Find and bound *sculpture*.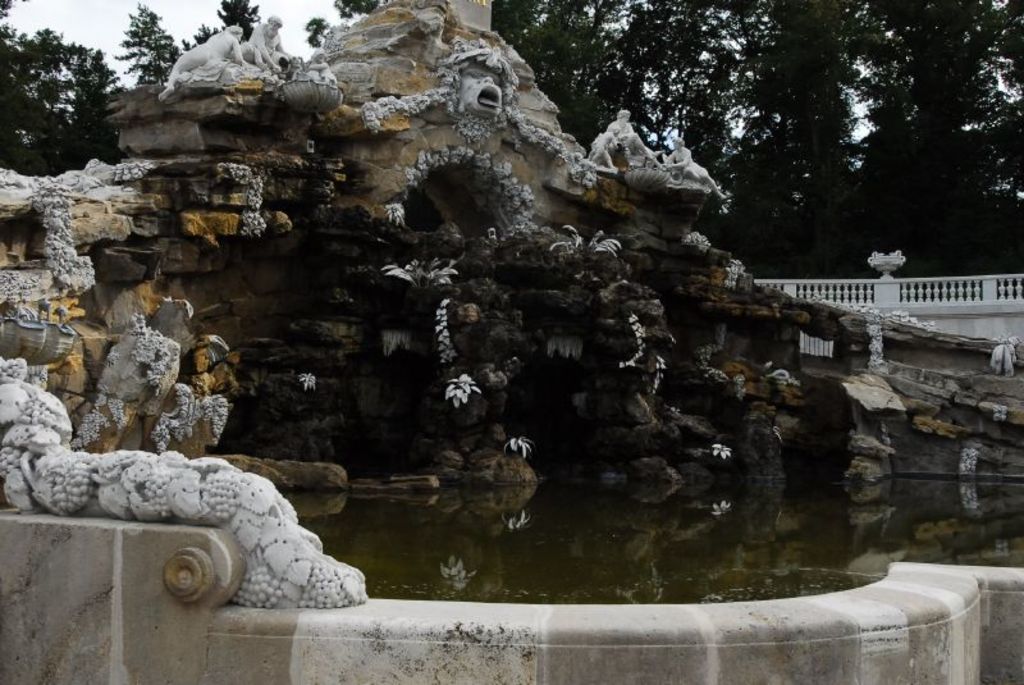
Bound: box=[668, 133, 728, 202].
